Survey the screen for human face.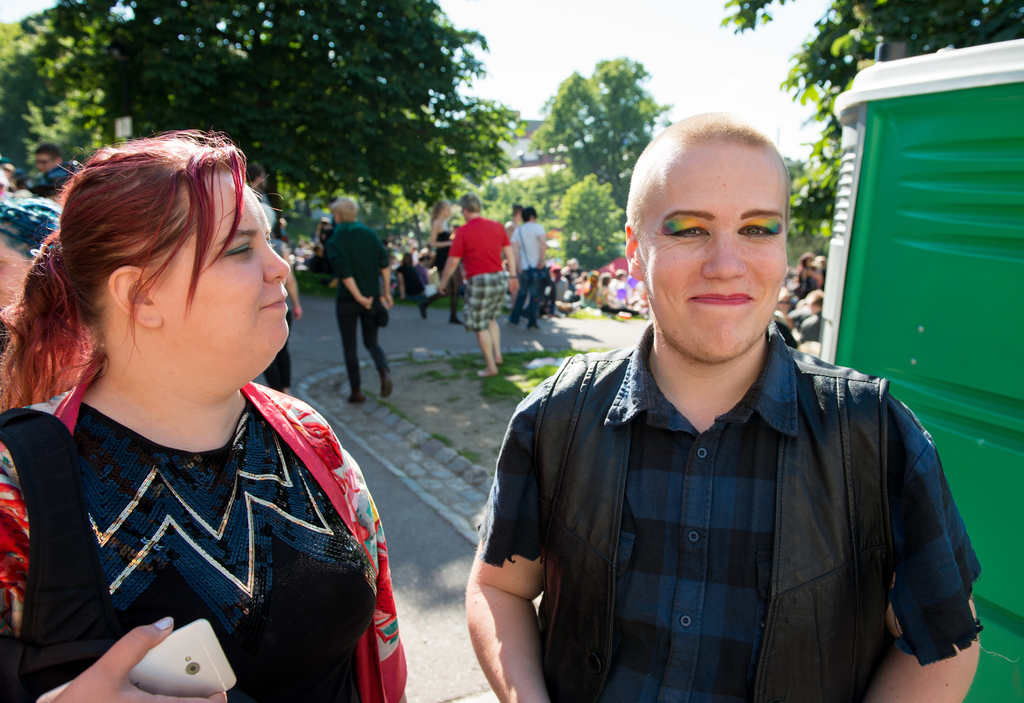
Survey found: detection(149, 171, 291, 347).
